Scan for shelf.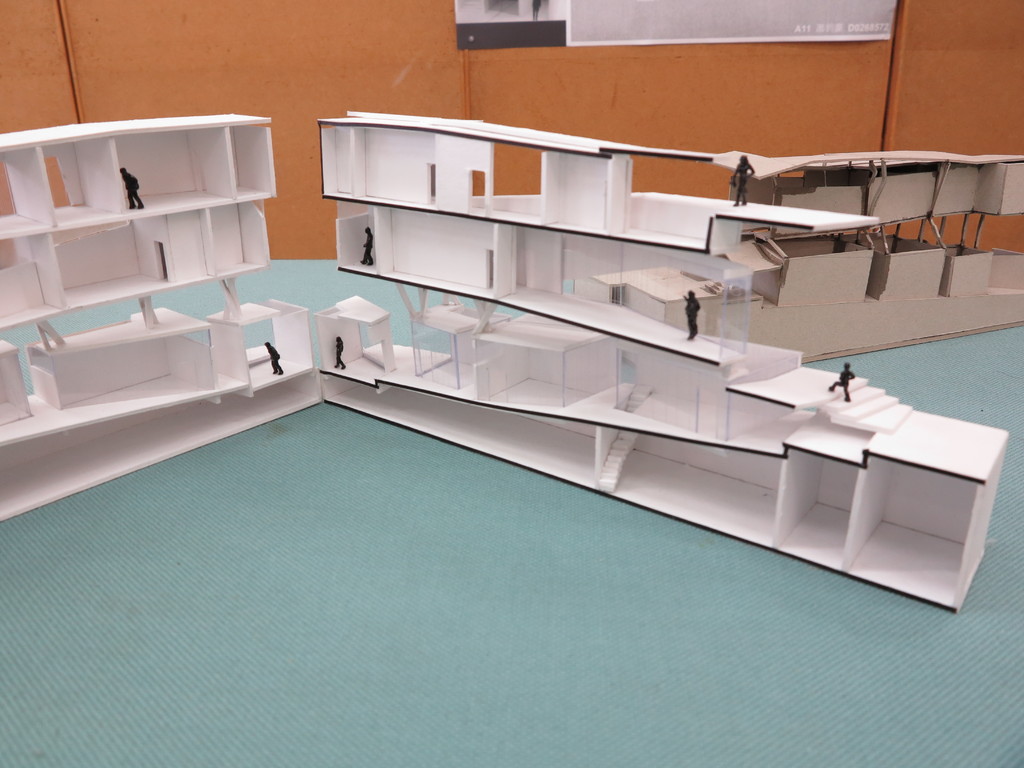
Scan result: (0,121,272,241).
